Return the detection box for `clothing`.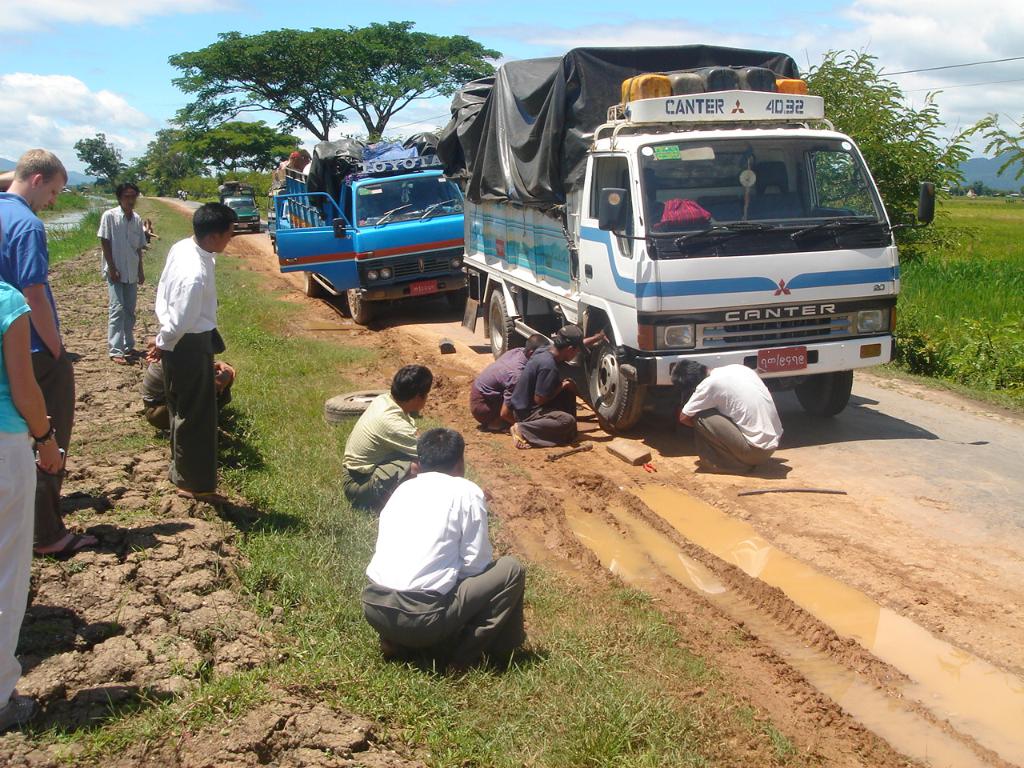
{"left": 138, "top": 354, "right": 234, "bottom": 434}.
